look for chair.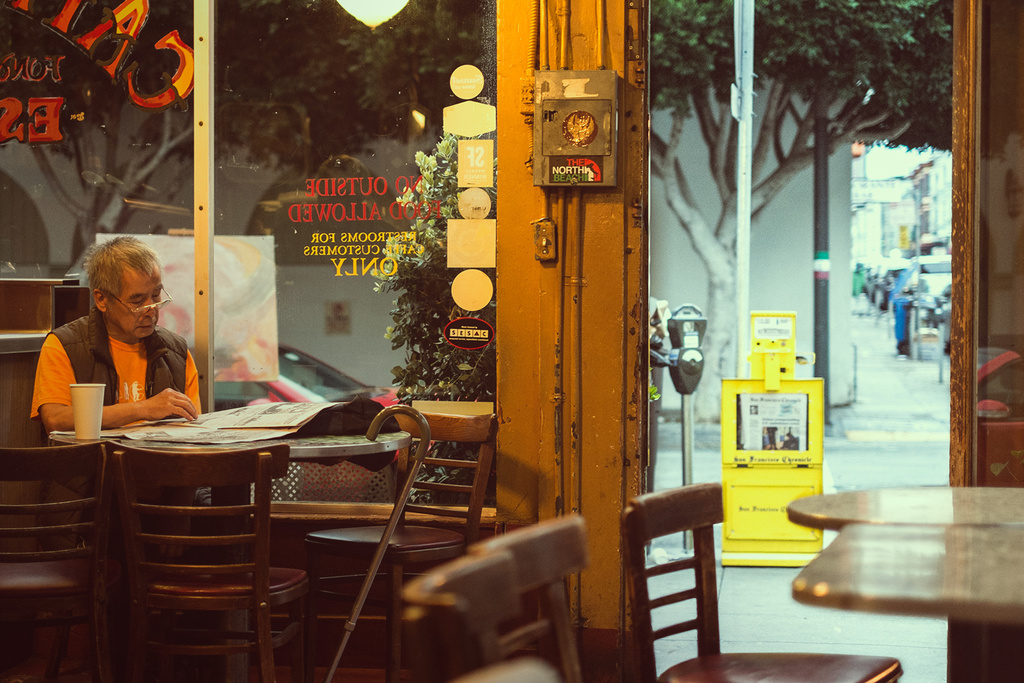
Found: {"left": 469, "top": 512, "right": 590, "bottom": 682}.
